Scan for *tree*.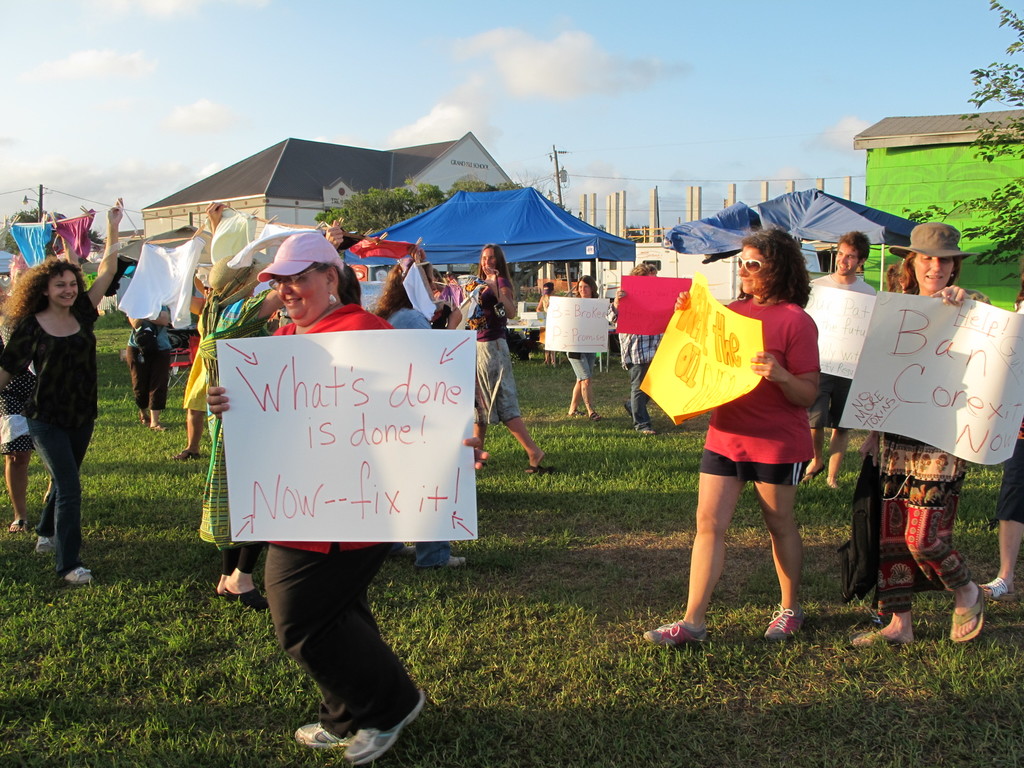
Scan result: (left=0, top=186, right=108, bottom=304).
